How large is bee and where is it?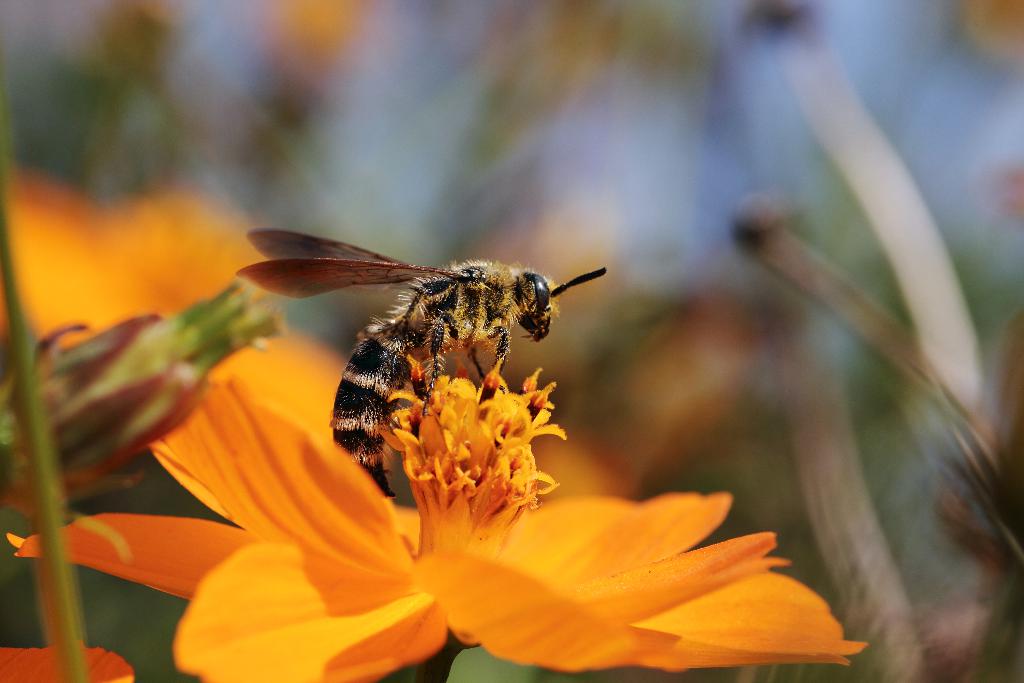
Bounding box: 242, 226, 589, 473.
